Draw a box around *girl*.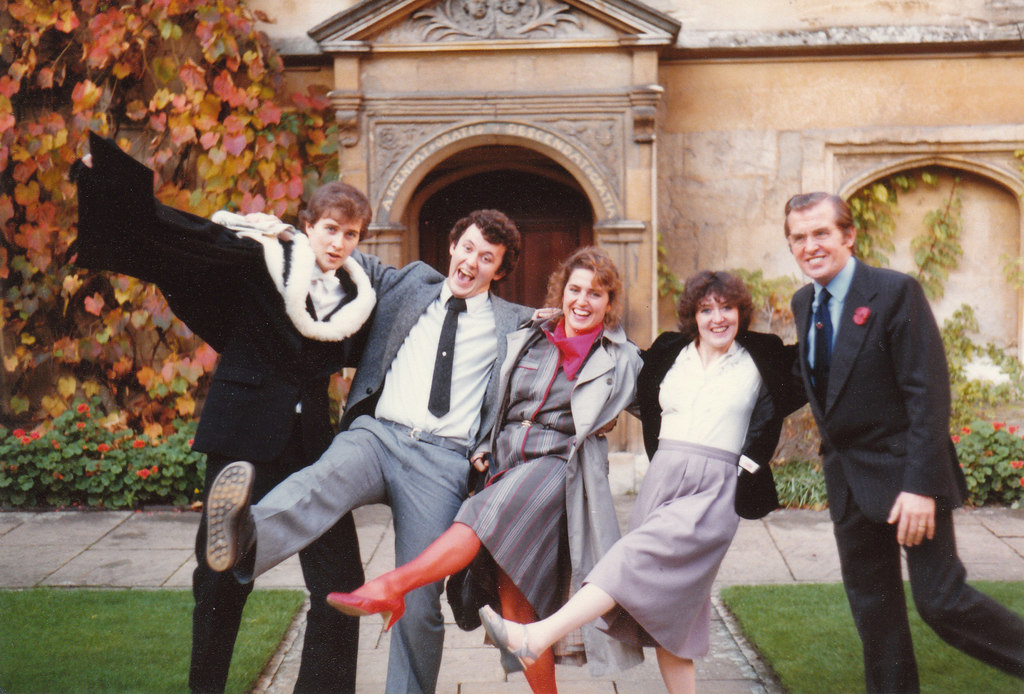
box(320, 243, 648, 693).
